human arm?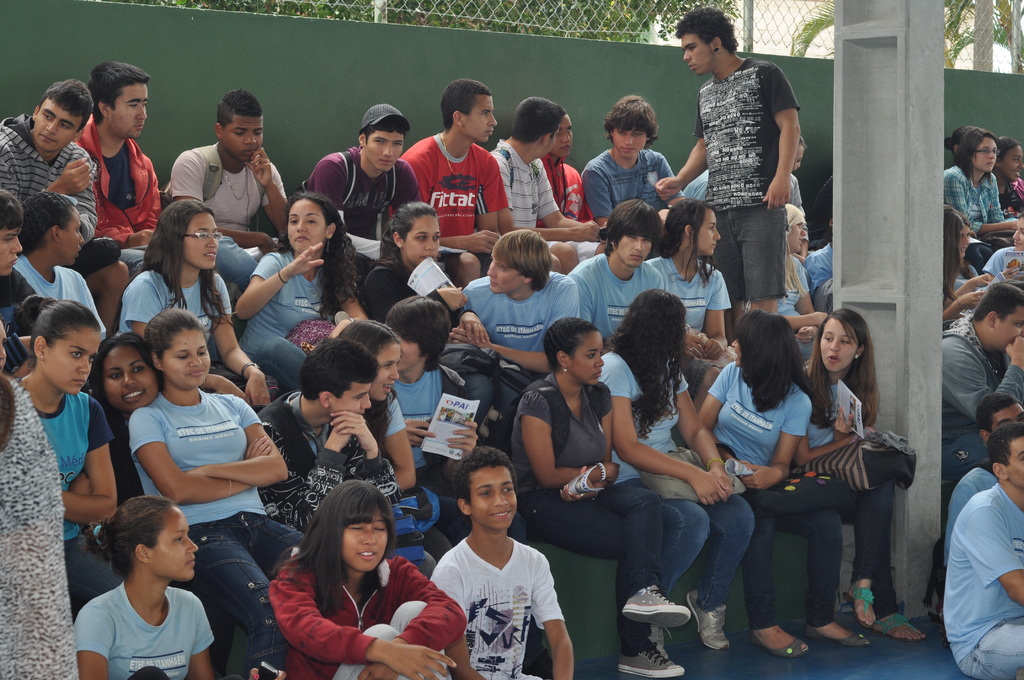
crop(559, 385, 615, 502)
